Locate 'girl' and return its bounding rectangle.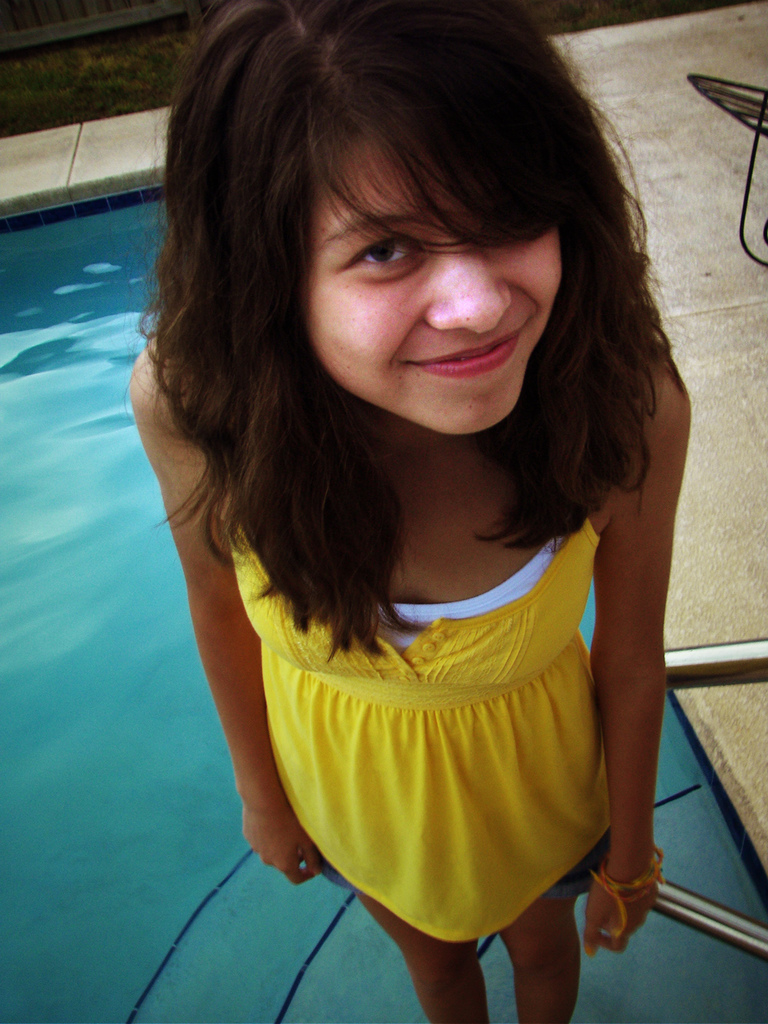
x1=134 y1=0 x2=692 y2=1021.
